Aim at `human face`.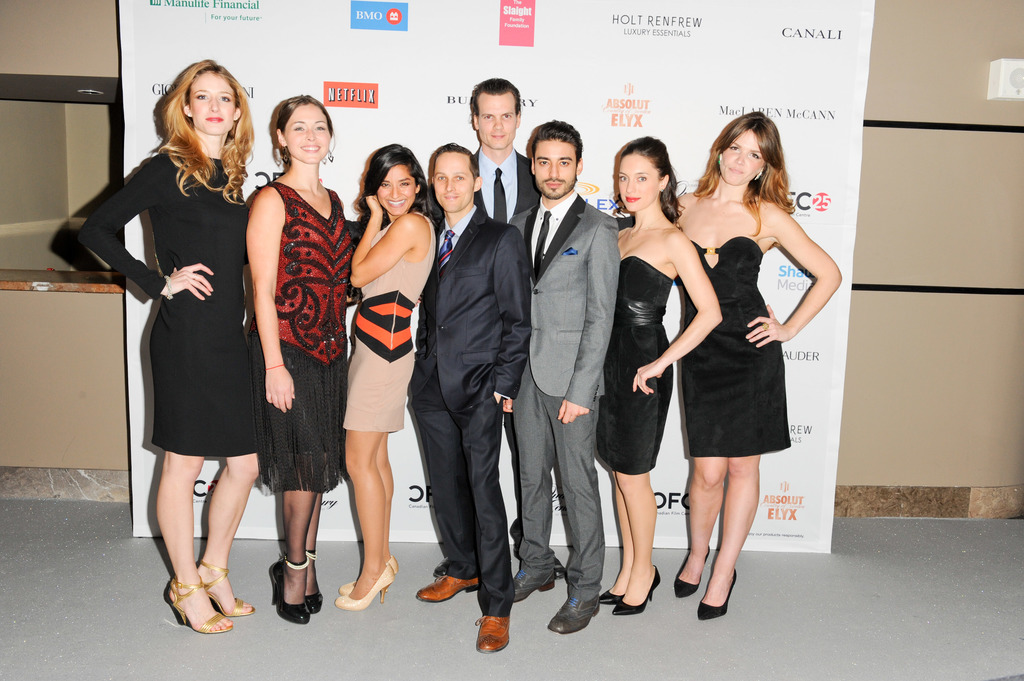
Aimed at x1=533 y1=138 x2=578 y2=200.
